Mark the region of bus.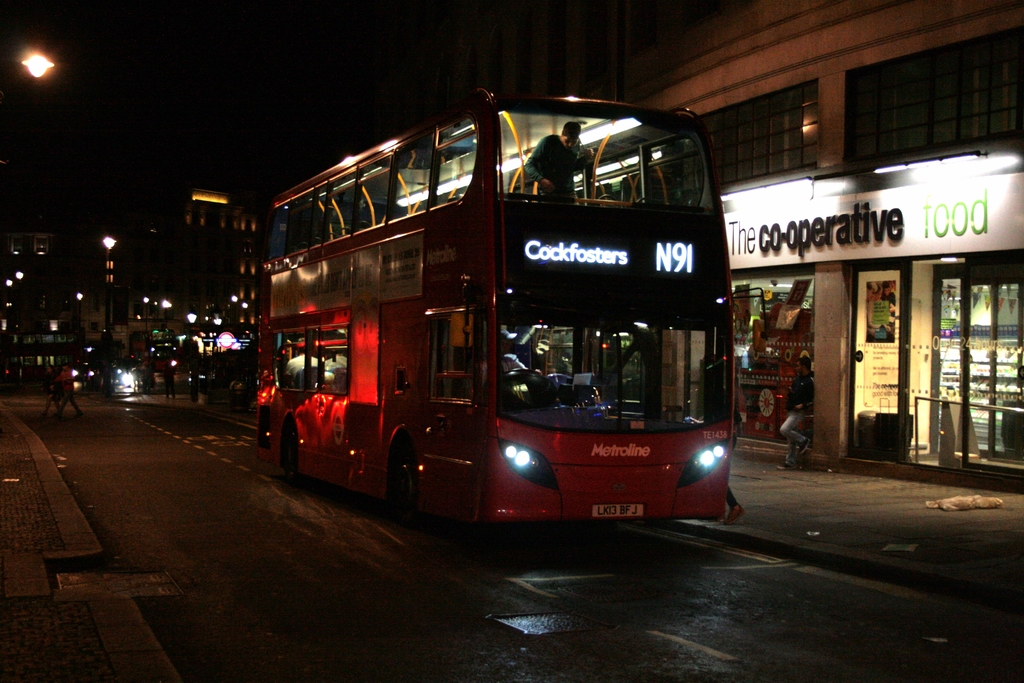
Region: [262, 88, 734, 536].
